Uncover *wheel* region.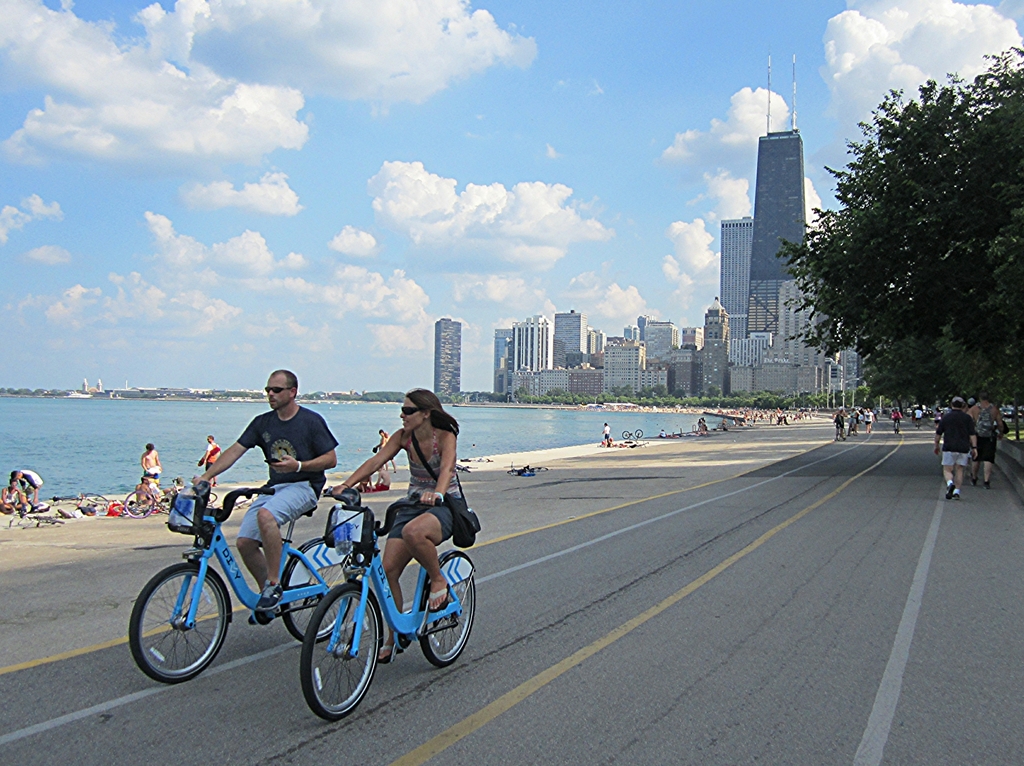
Uncovered: [204, 490, 220, 503].
